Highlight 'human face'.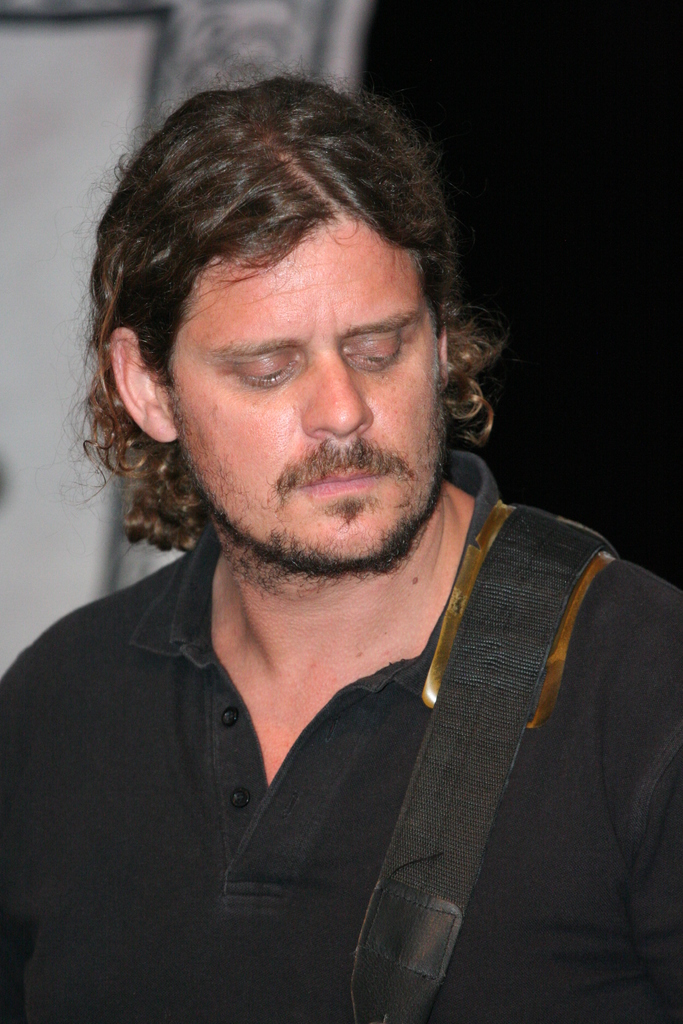
Highlighted region: <region>163, 220, 449, 573</region>.
